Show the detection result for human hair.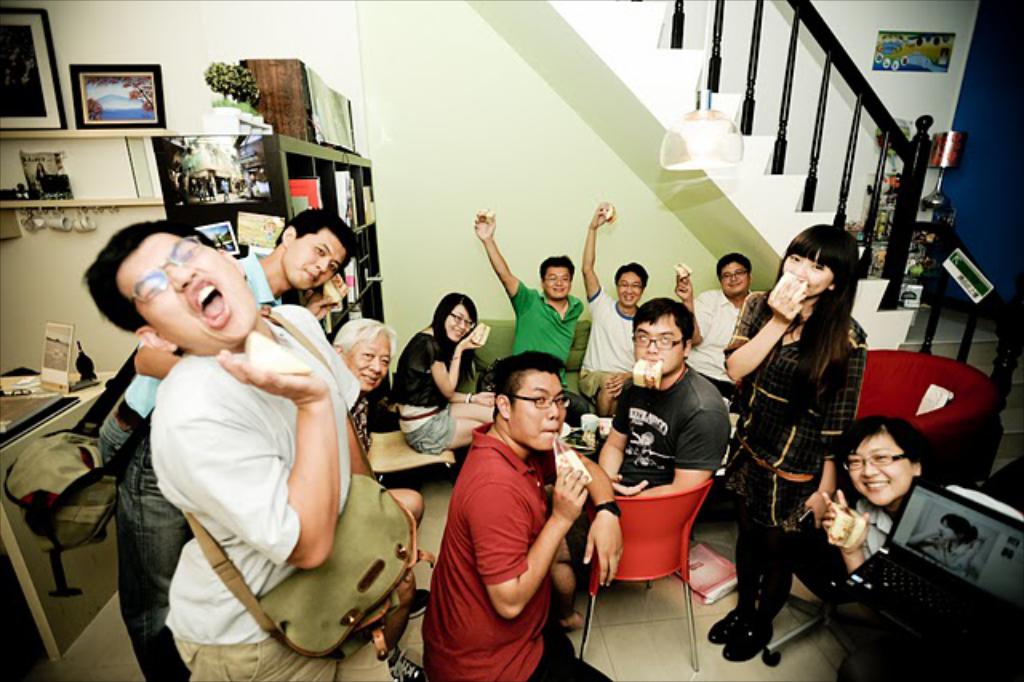
613, 256, 648, 285.
